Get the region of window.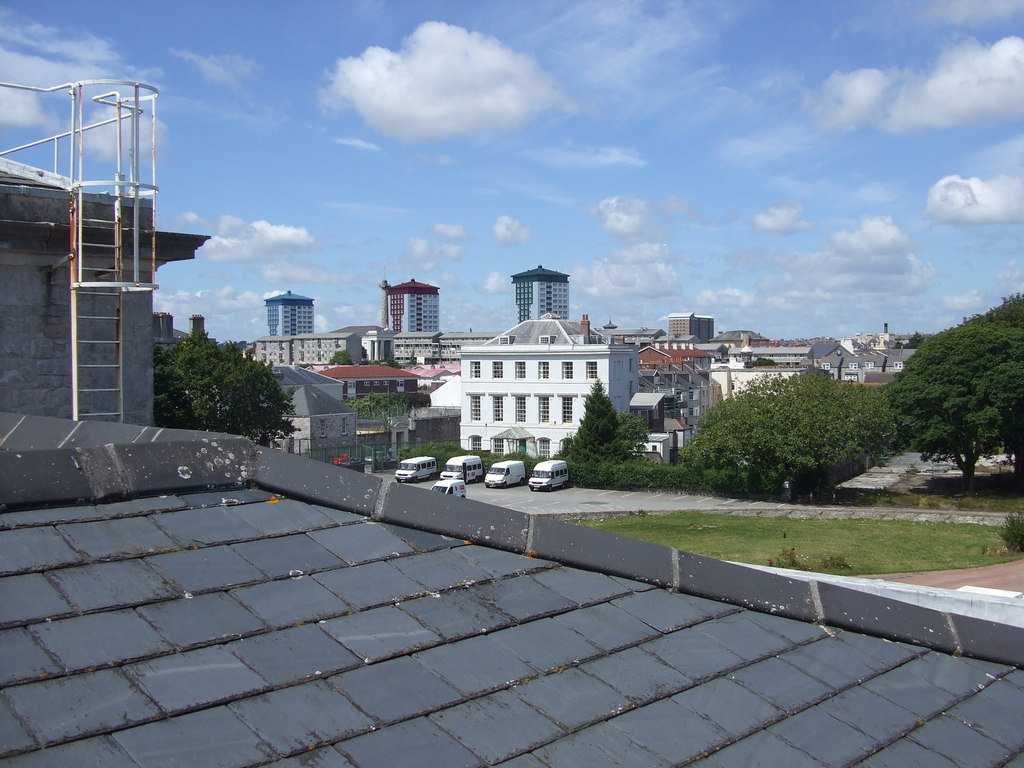
region(469, 360, 481, 380).
